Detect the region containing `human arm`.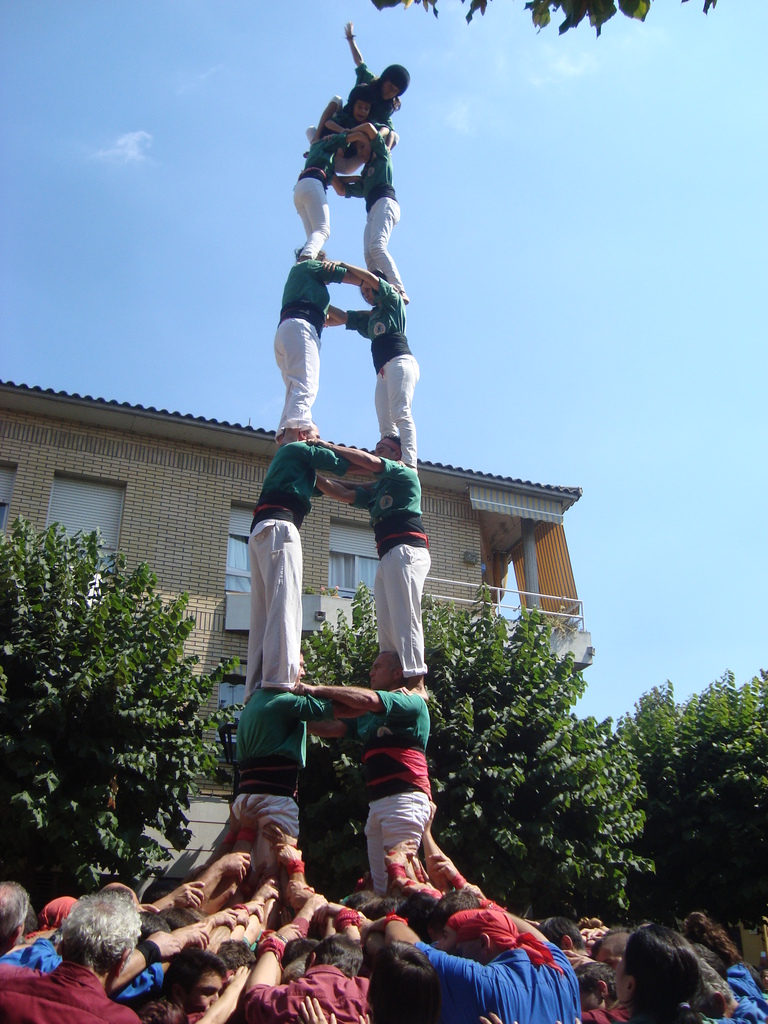
[557, 1011, 592, 1023].
